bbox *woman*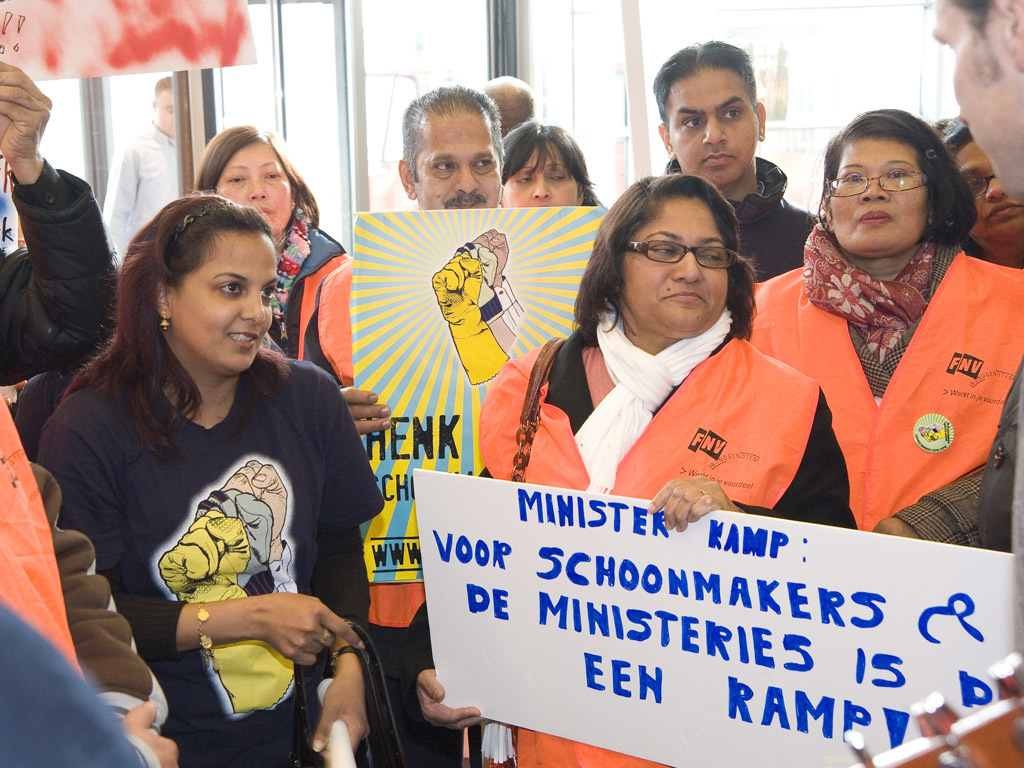
{"x1": 37, "y1": 186, "x2": 387, "y2": 767}
